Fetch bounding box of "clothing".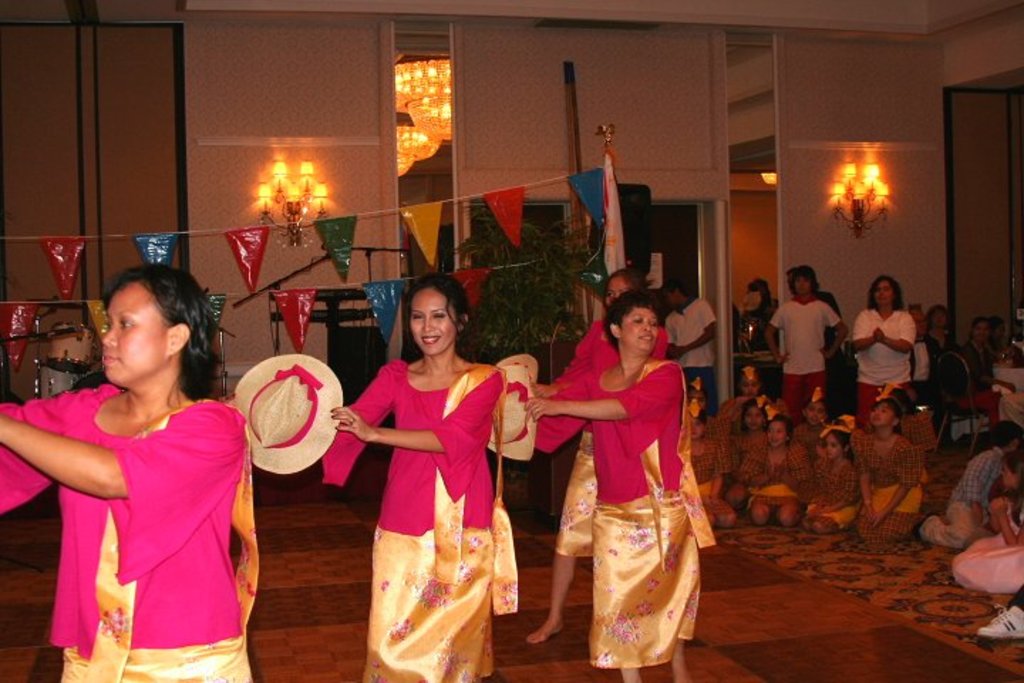
Bbox: (left=538, top=326, right=668, bottom=555).
